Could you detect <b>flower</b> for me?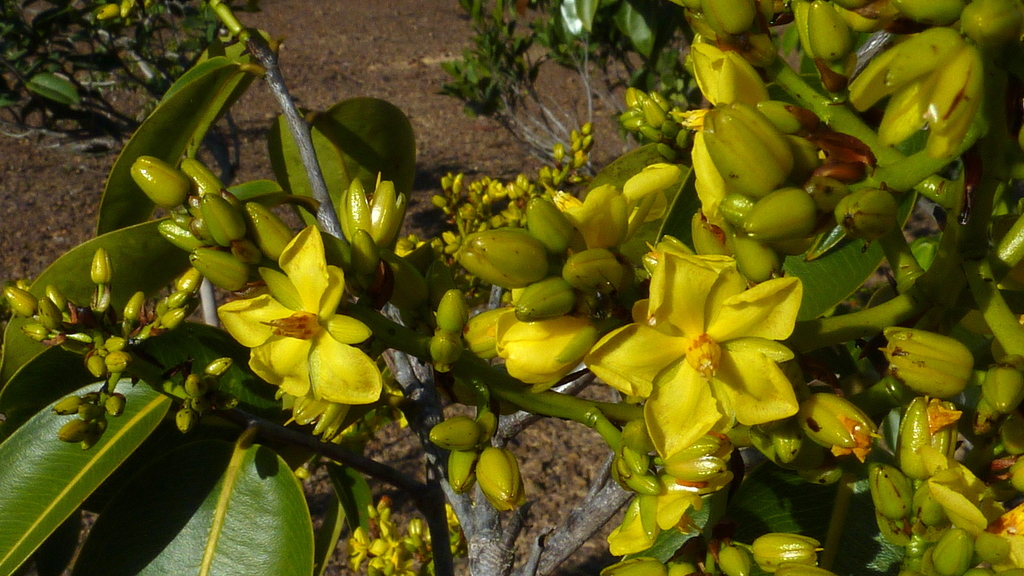
Detection result: box=[219, 227, 384, 413].
